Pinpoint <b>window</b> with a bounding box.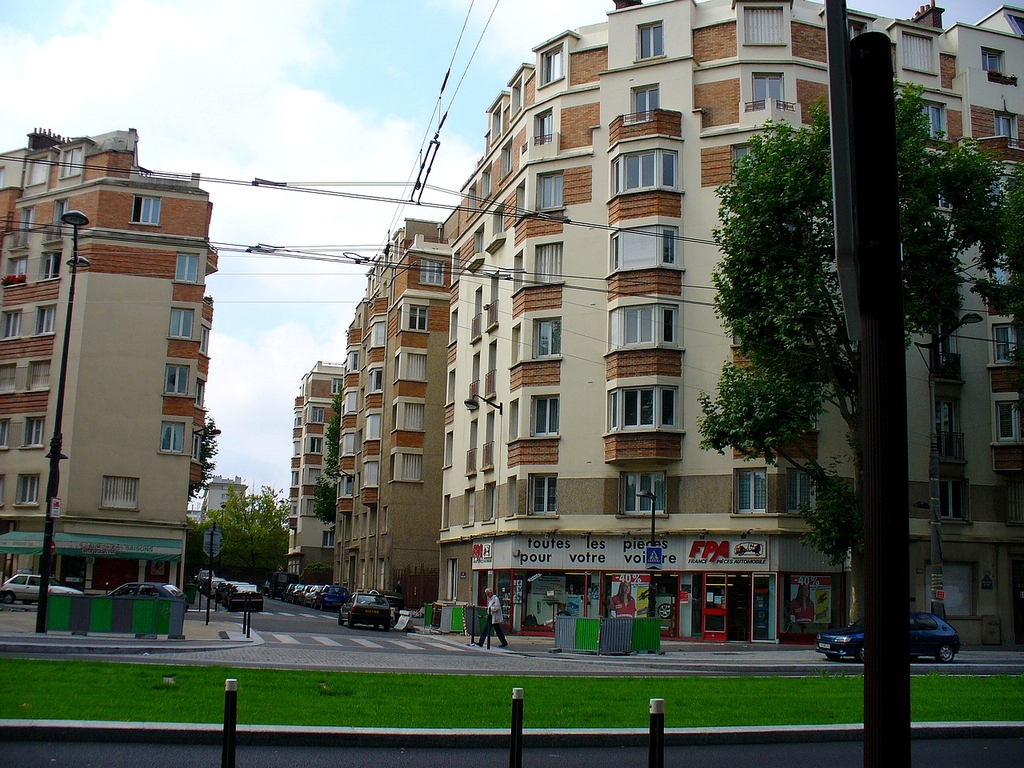
select_region(2, 312, 18, 343).
